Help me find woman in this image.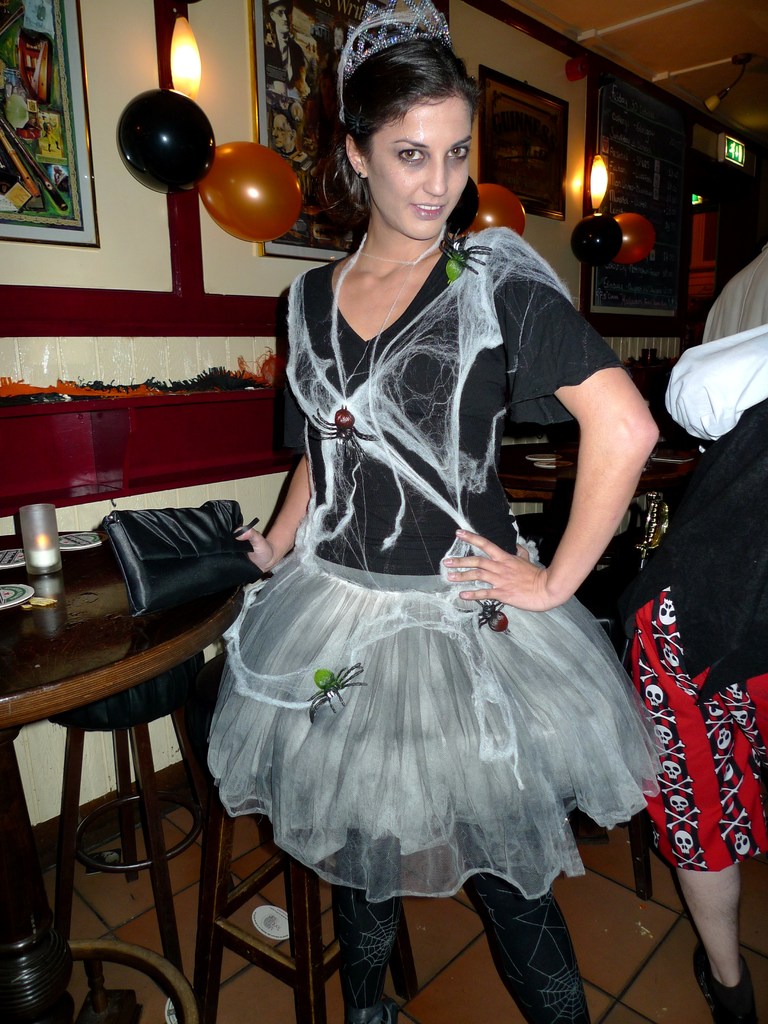
Found it: bbox(207, 59, 636, 1006).
